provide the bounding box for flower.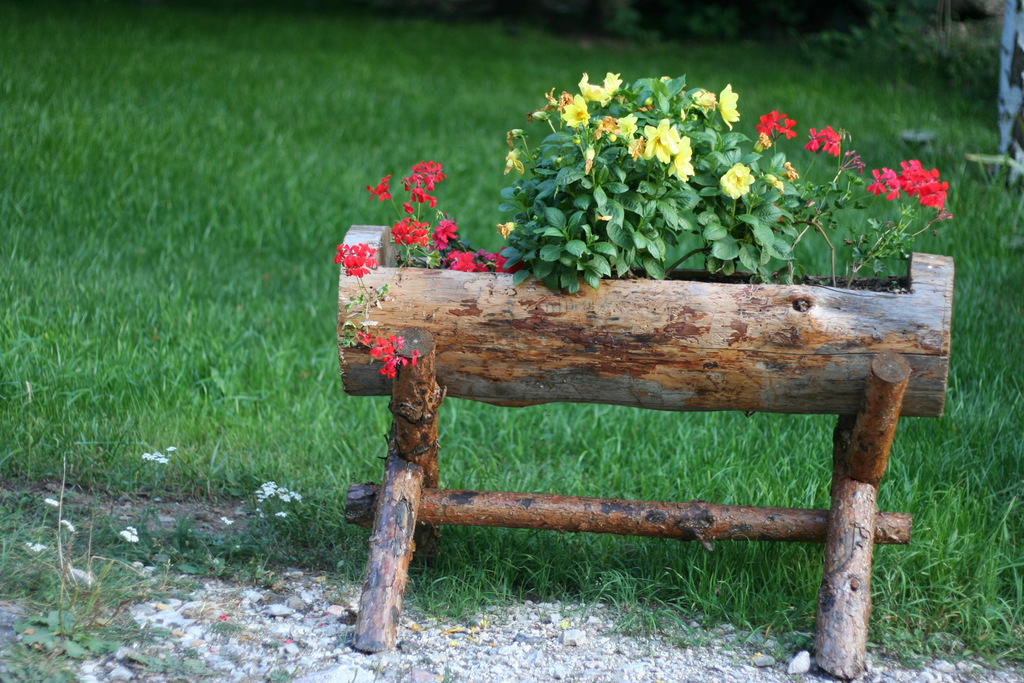
l=695, t=90, r=715, b=118.
